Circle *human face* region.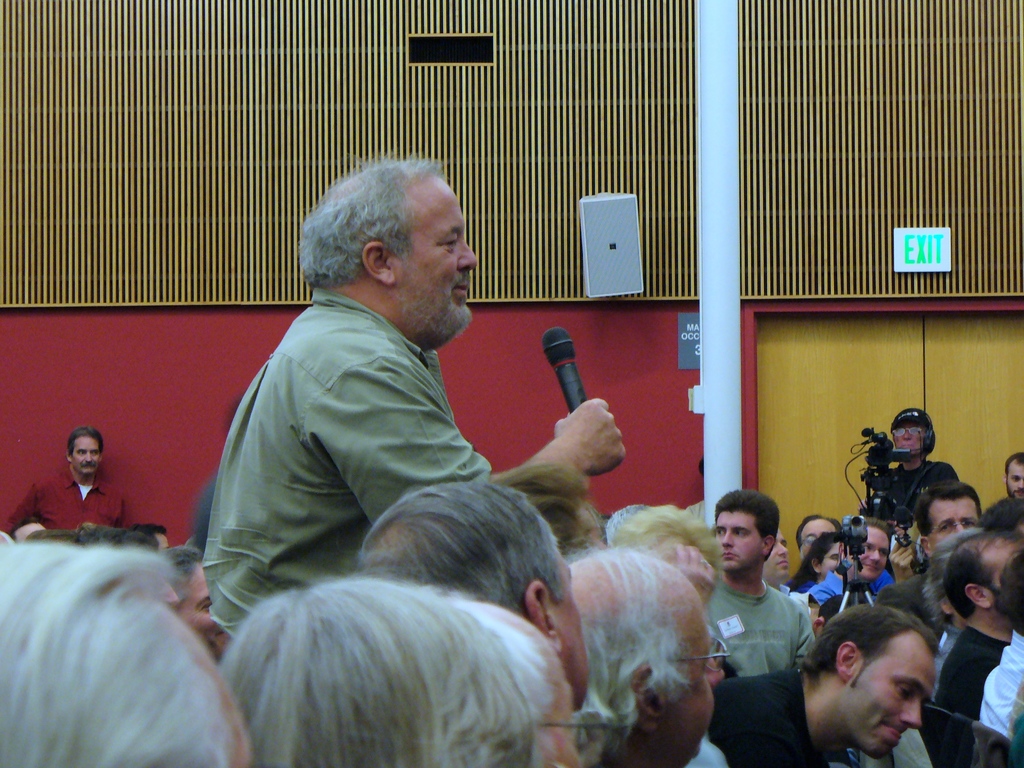
Region: (x1=807, y1=610, x2=961, y2=753).
